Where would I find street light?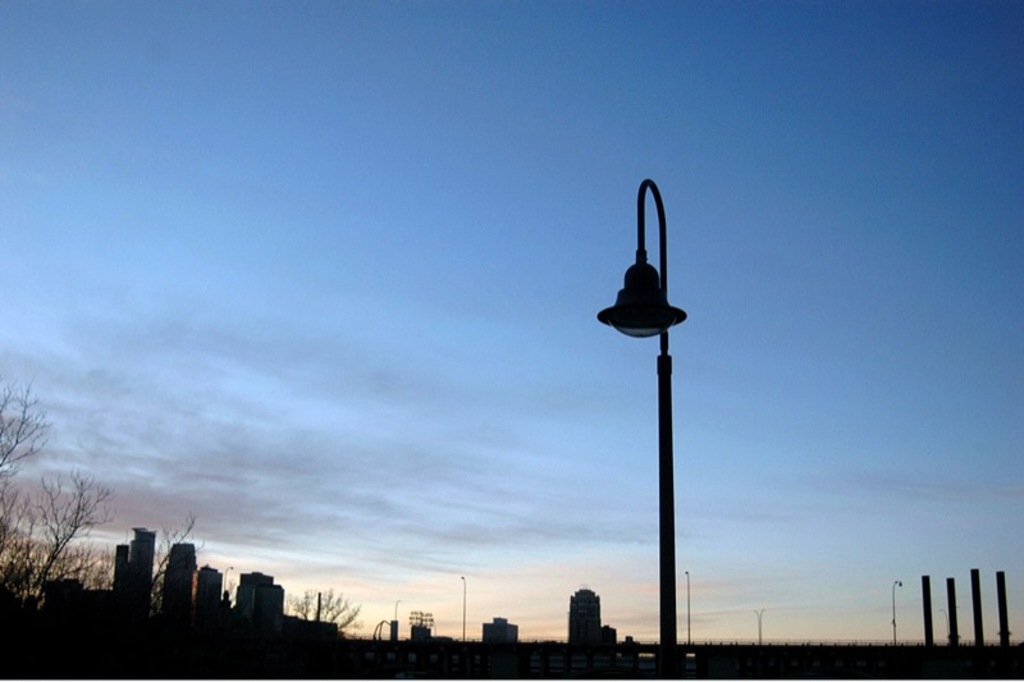
At select_region(681, 568, 690, 638).
